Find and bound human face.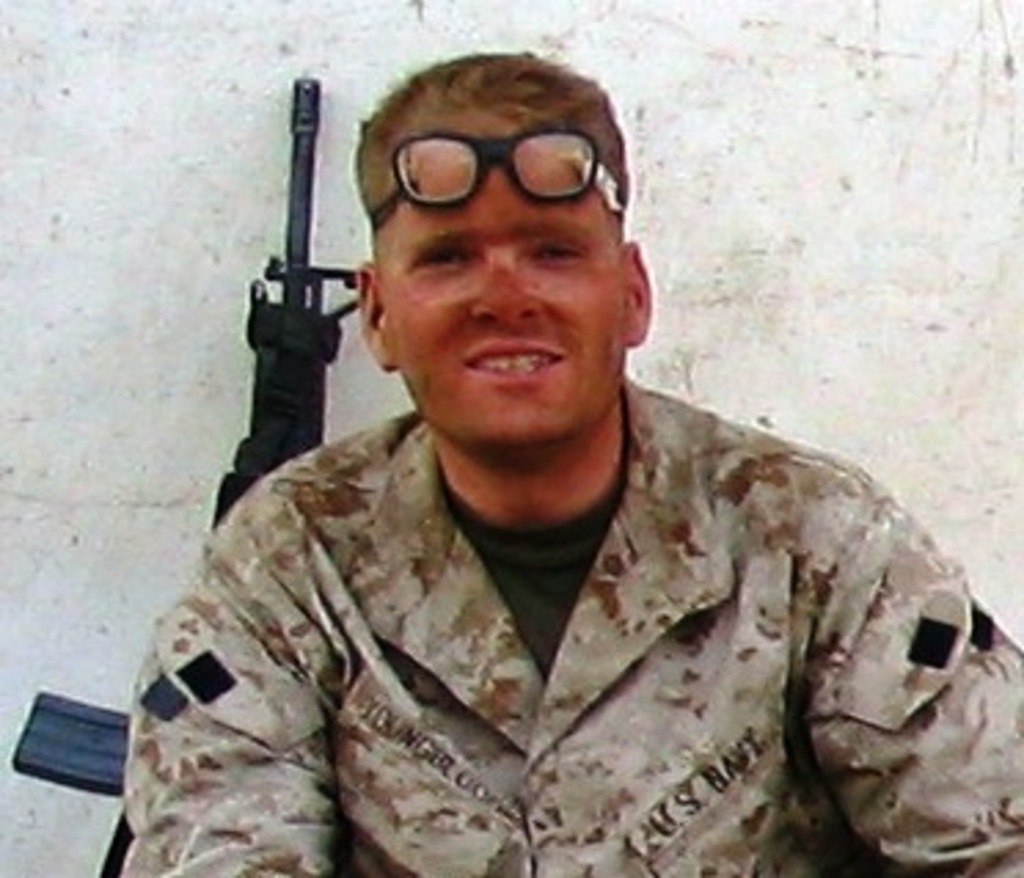
Bound: x1=388 y1=105 x2=628 y2=451.
